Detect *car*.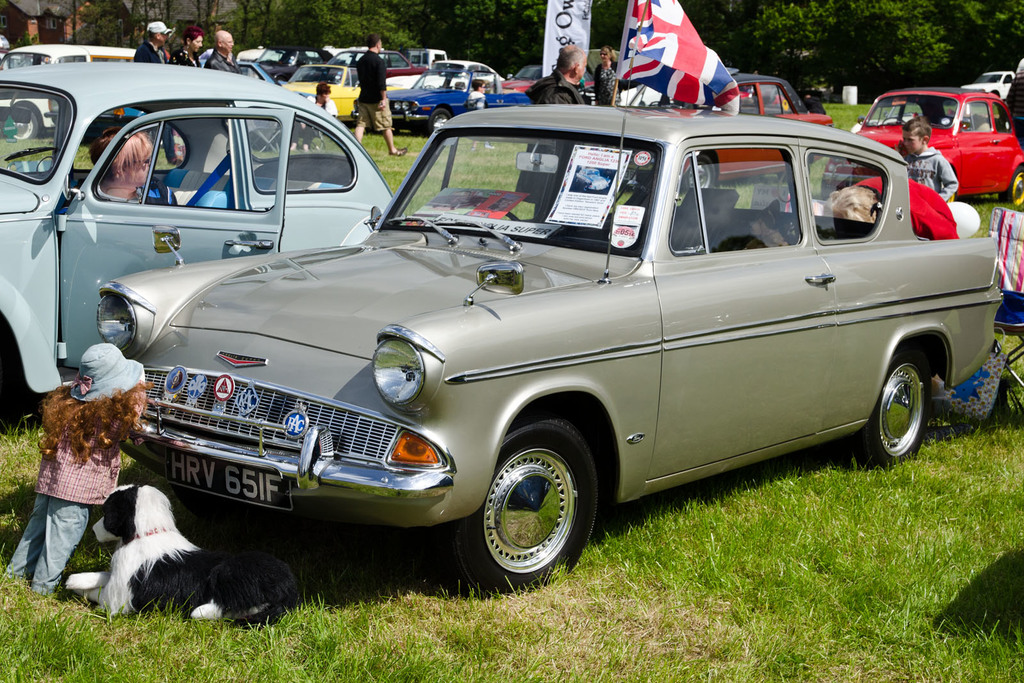
Detected at select_region(725, 67, 836, 130).
